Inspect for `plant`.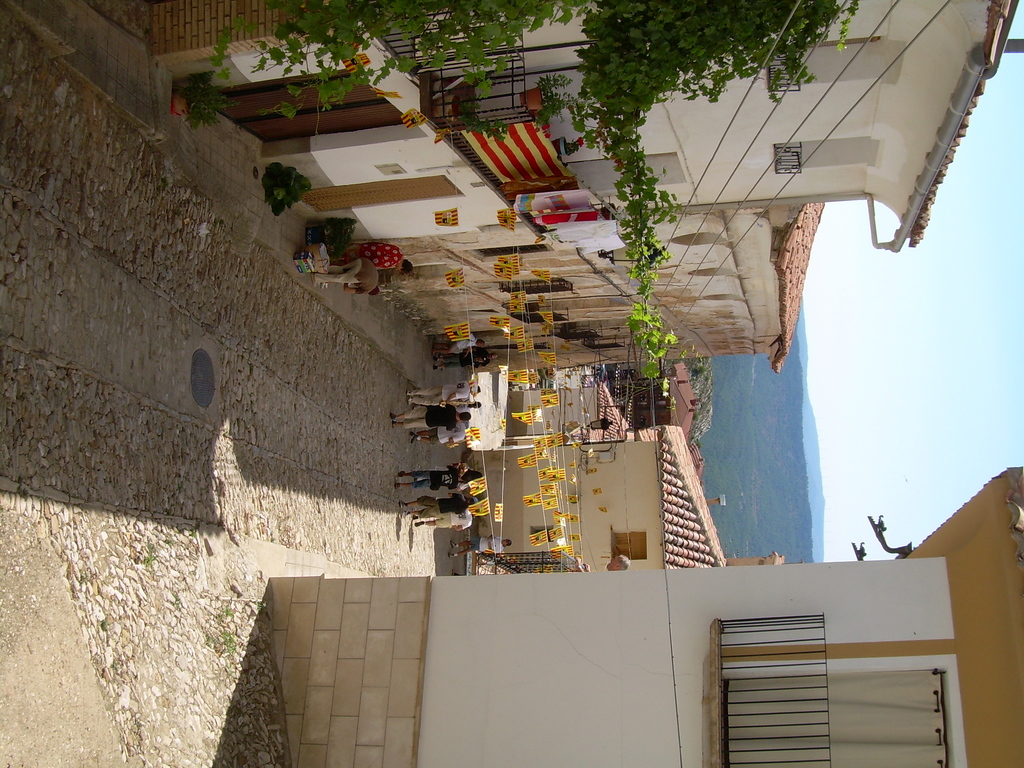
Inspection: rect(308, 220, 359, 253).
